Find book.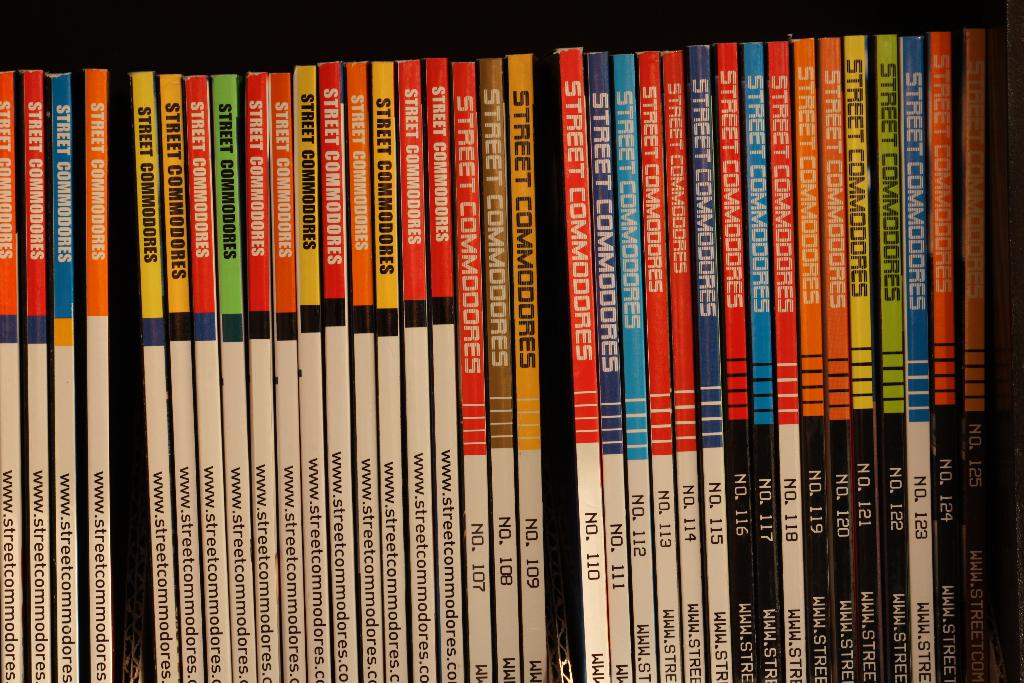
detection(766, 37, 799, 682).
